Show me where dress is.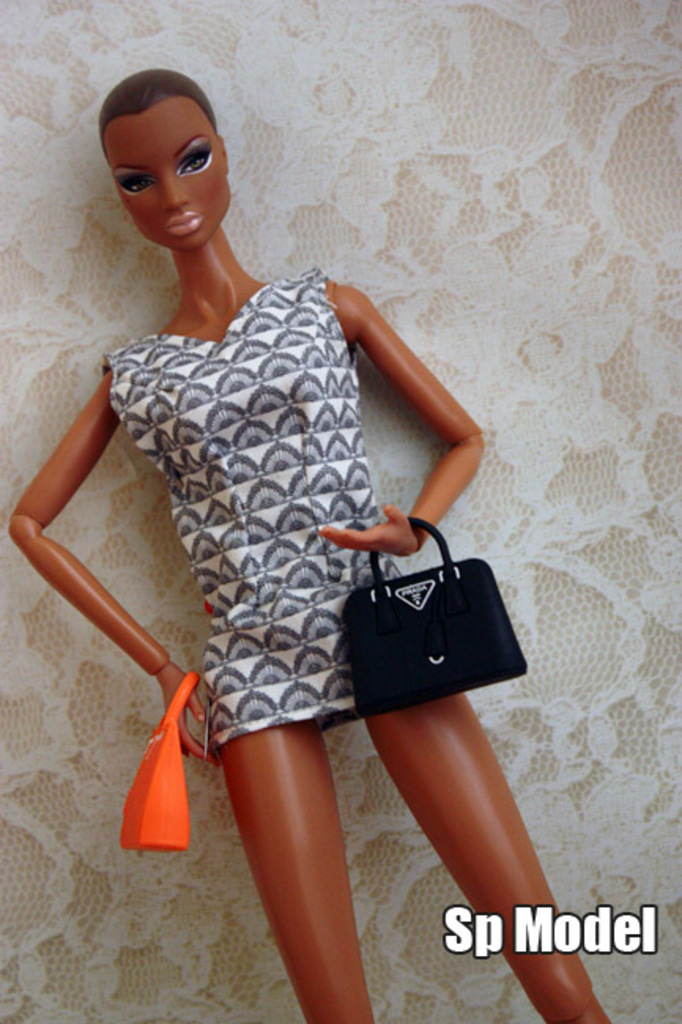
dress is at bbox=[99, 258, 403, 755].
